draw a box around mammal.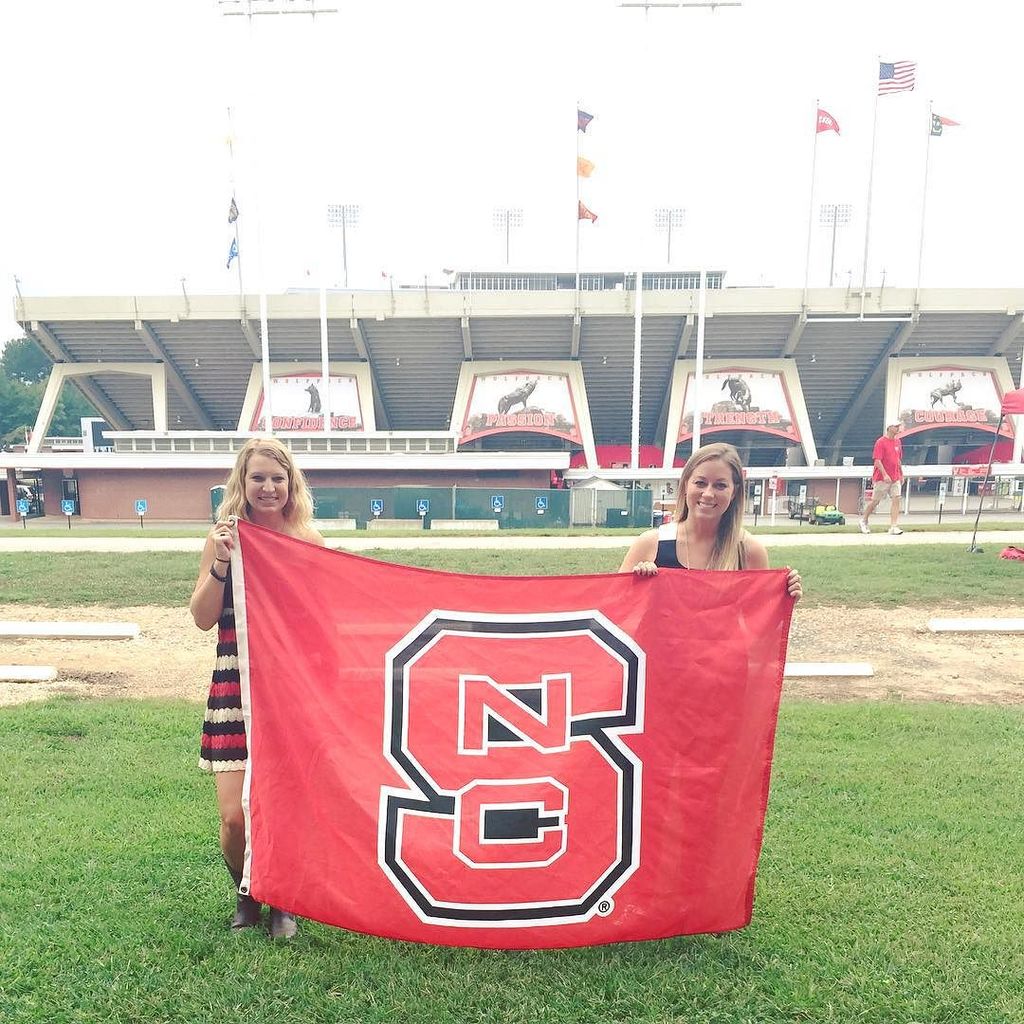
x1=927 y1=376 x2=960 y2=408.
